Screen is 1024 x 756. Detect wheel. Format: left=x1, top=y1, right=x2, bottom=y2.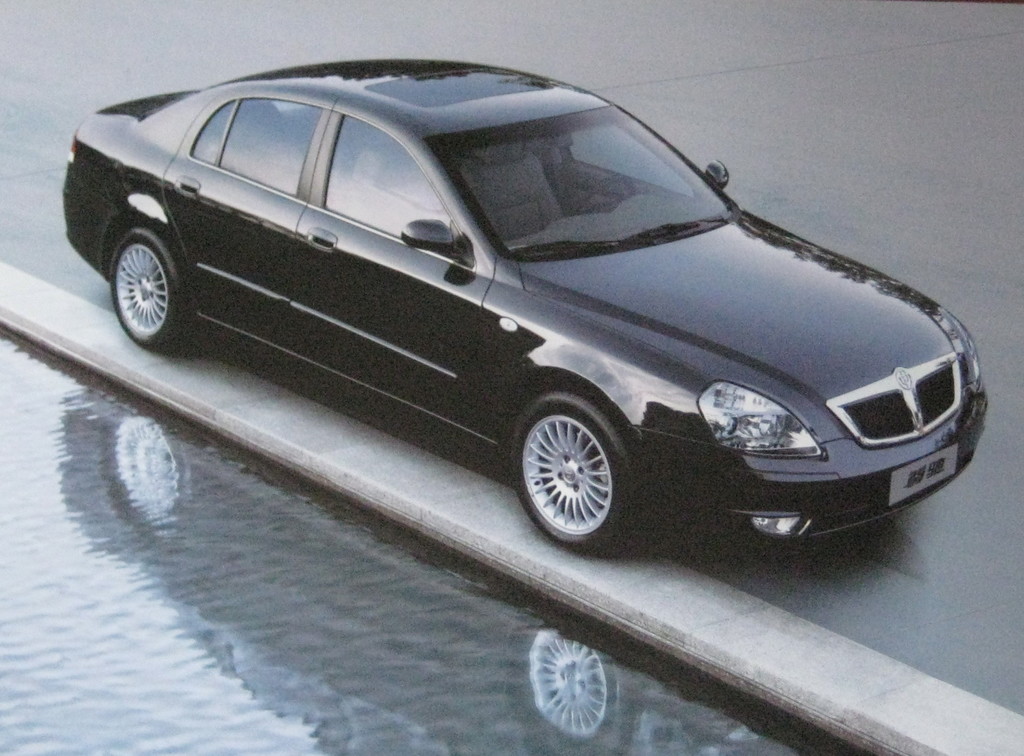
left=512, top=394, right=623, bottom=540.
